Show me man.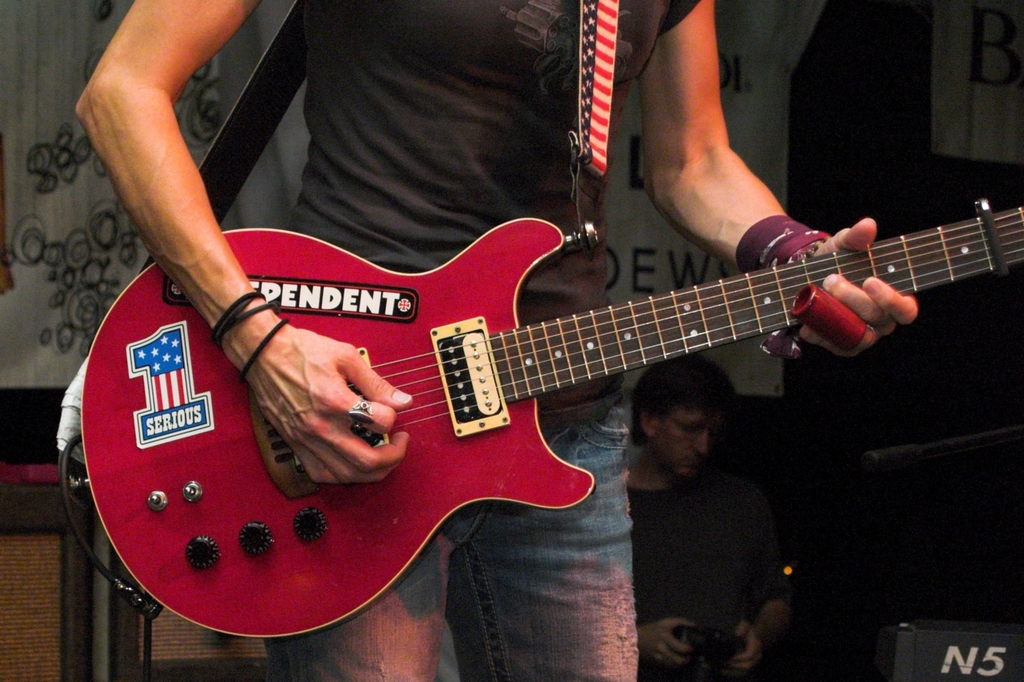
man is here: <region>70, 0, 922, 681</region>.
